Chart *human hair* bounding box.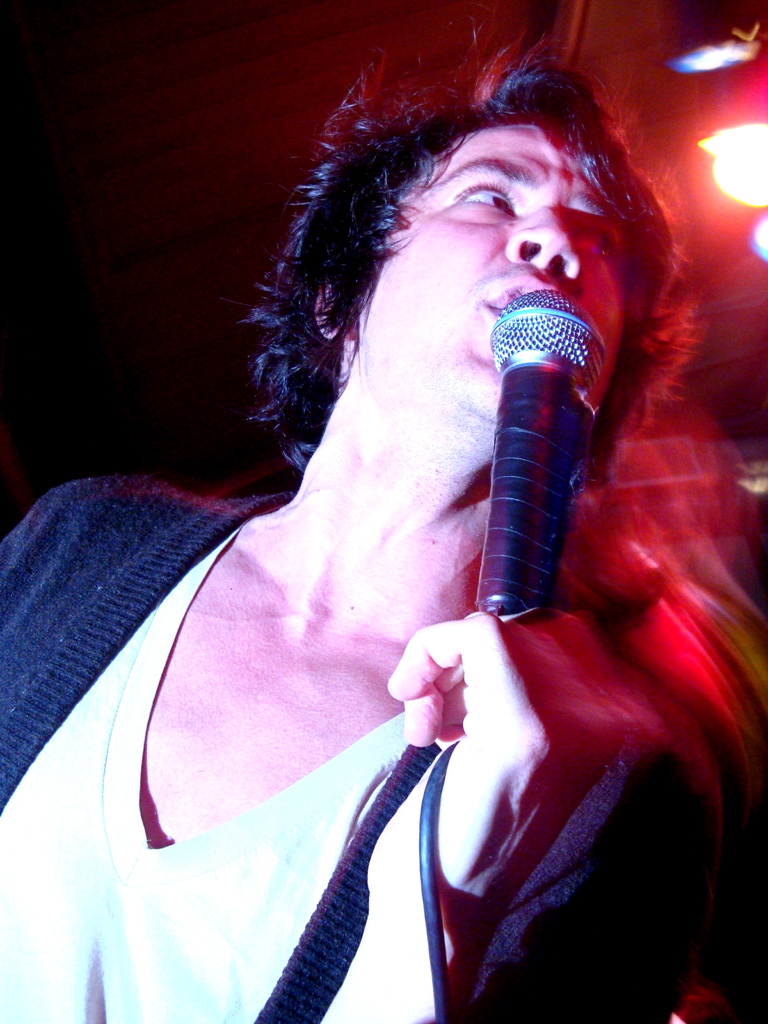
Charted: left=228, top=27, right=700, bottom=485.
